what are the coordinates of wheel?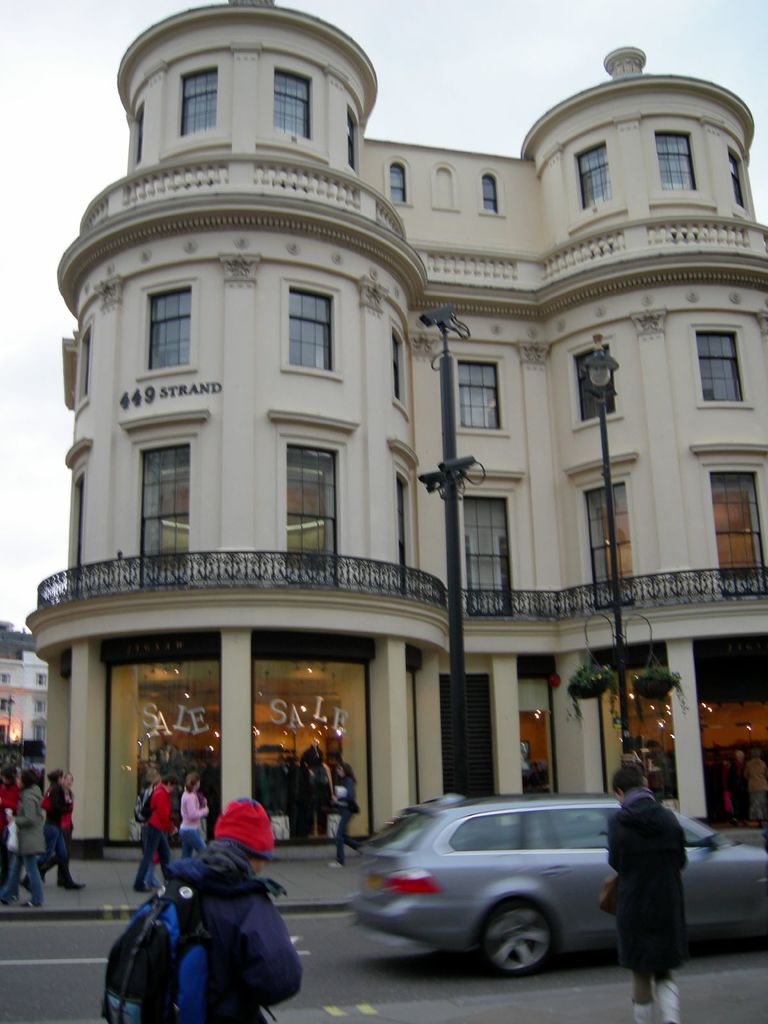
BBox(476, 895, 575, 975).
